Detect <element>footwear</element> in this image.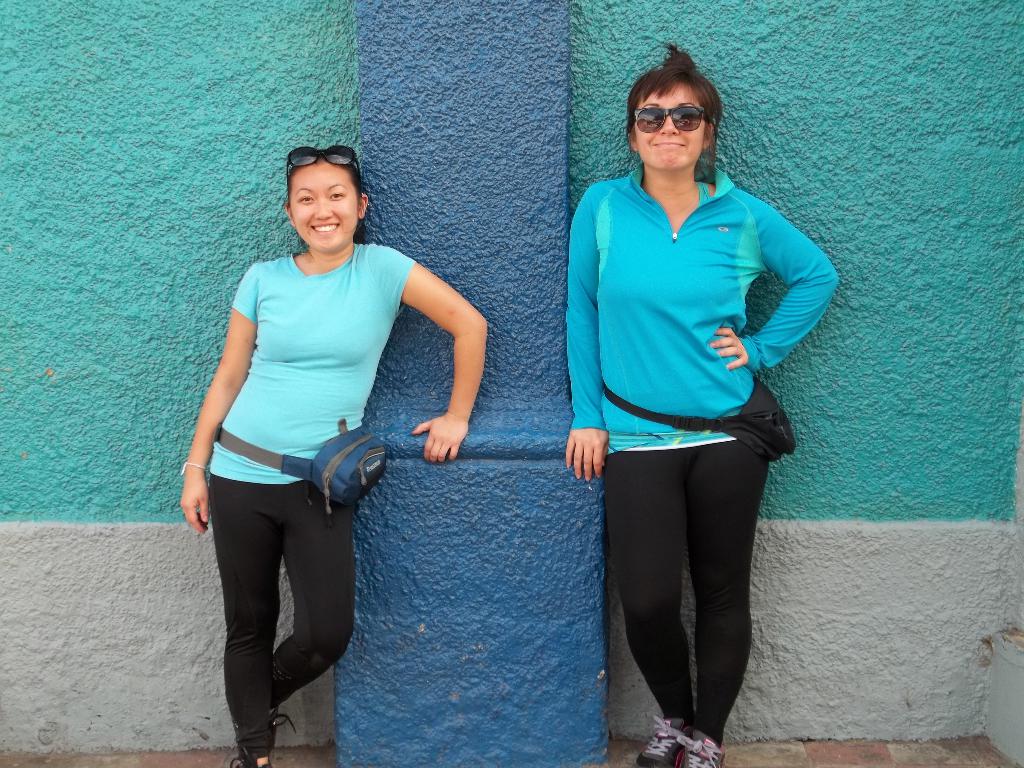
Detection: [x1=668, y1=710, x2=730, y2=767].
